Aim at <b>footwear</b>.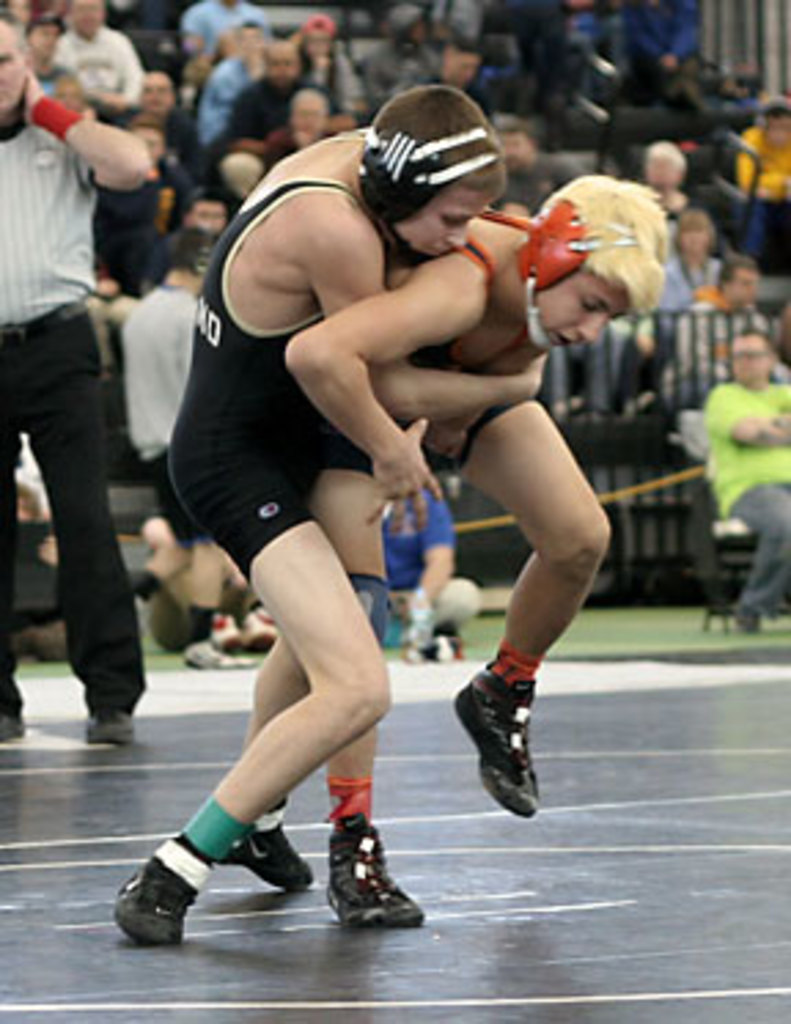
Aimed at (203, 810, 299, 889).
